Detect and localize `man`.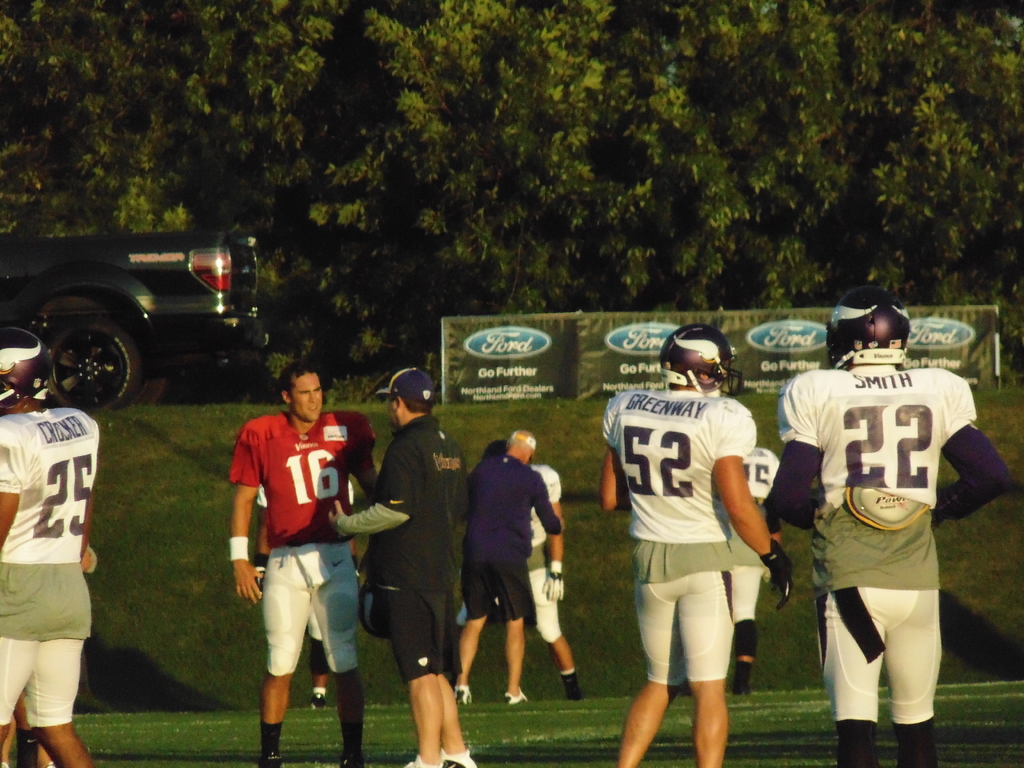
Localized at BBox(499, 424, 583, 696).
